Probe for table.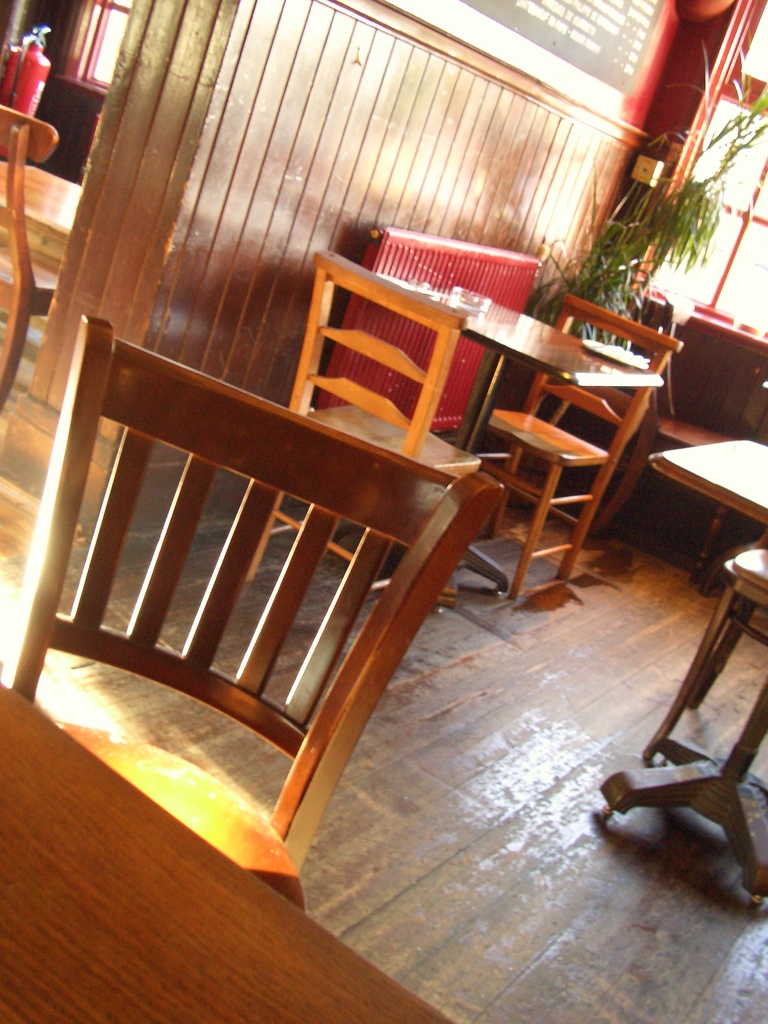
Probe result: <region>0, 684, 447, 1023</region>.
